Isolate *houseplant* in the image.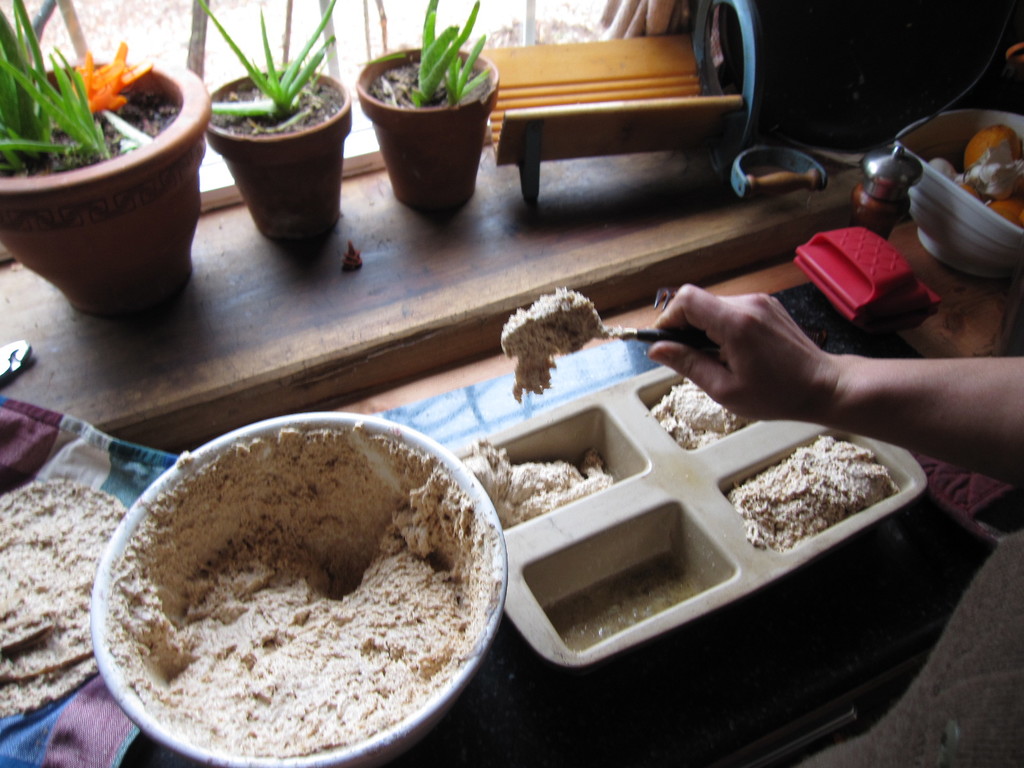
Isolated region: locate(205, 0, 353, 249).
